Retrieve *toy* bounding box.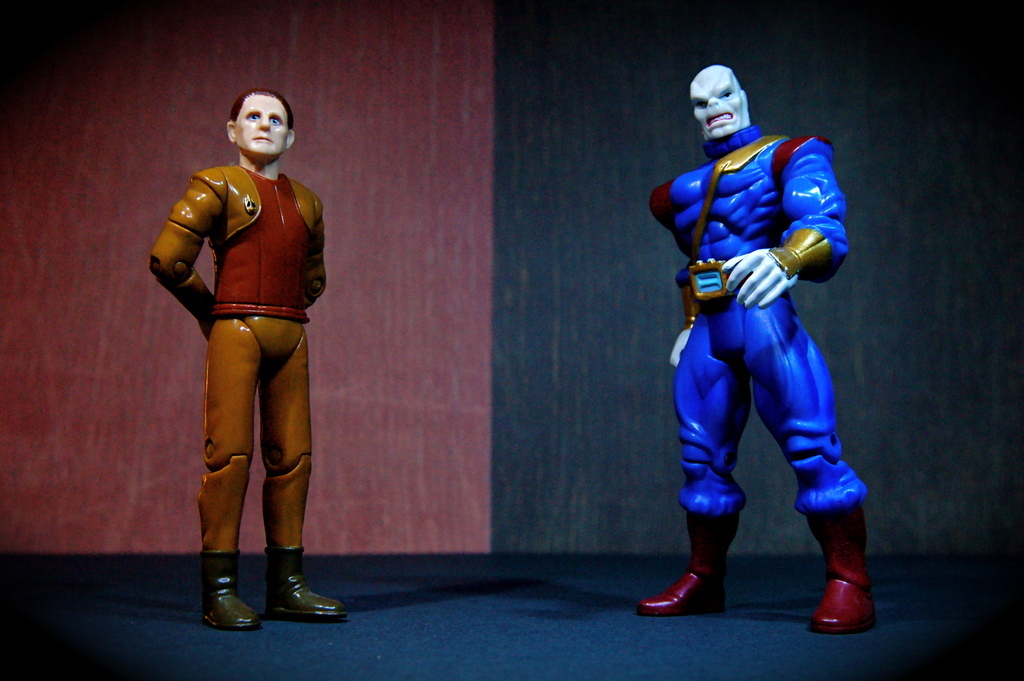
Bounding box: select_region(152, 88, 350, 625).
